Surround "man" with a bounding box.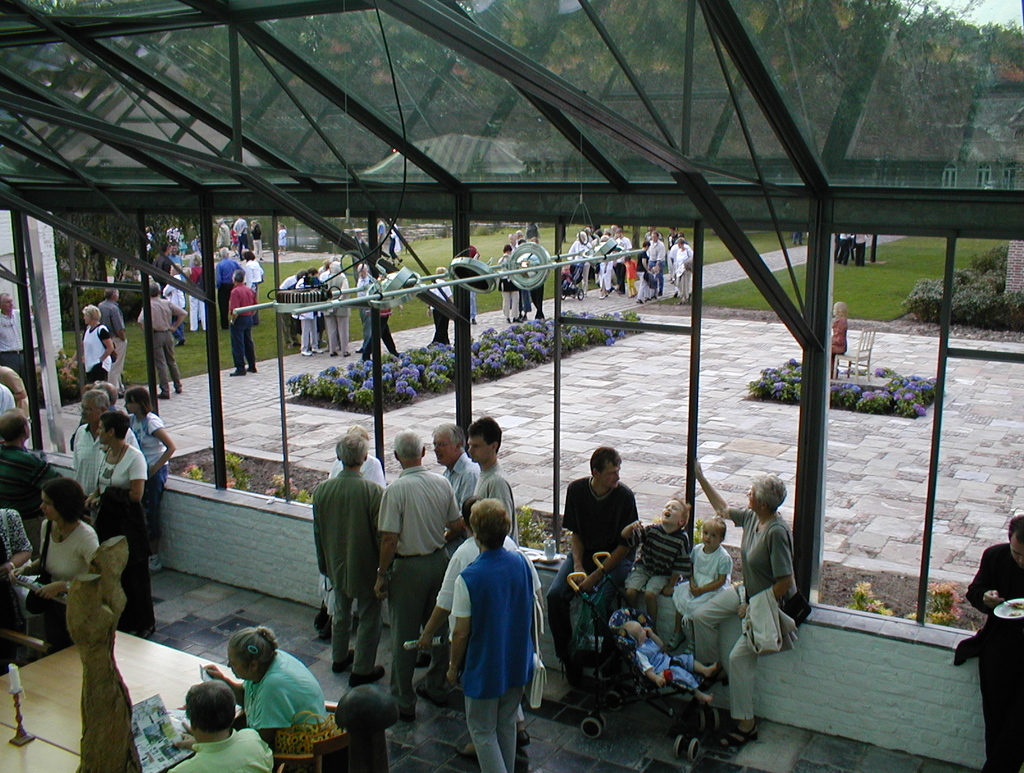
{"left": 435, "top": 417, "right": 482, "bottom": 551}.
